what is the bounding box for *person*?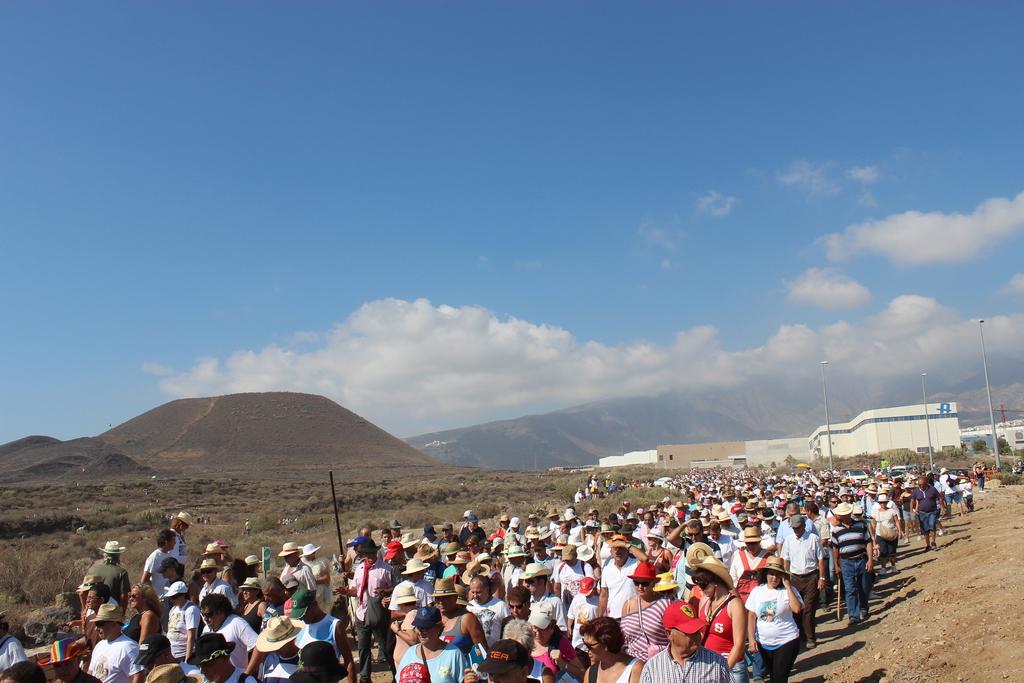
(291,537,335,612).
